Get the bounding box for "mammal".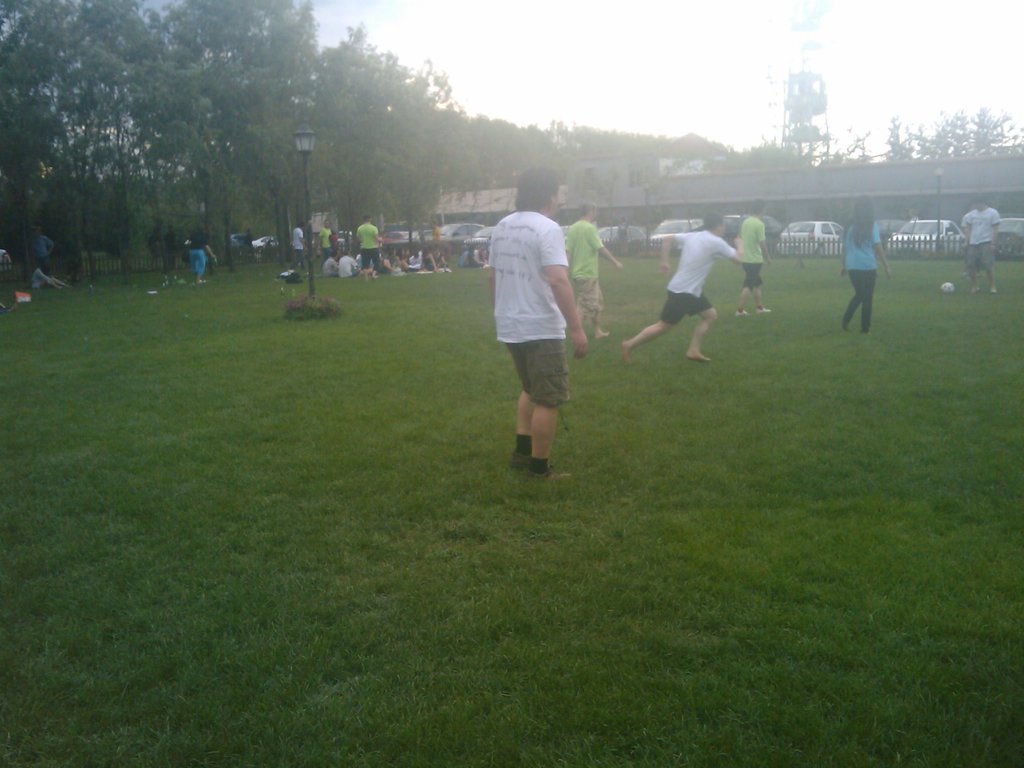
<region>565, 198, 620, 341</region>.
